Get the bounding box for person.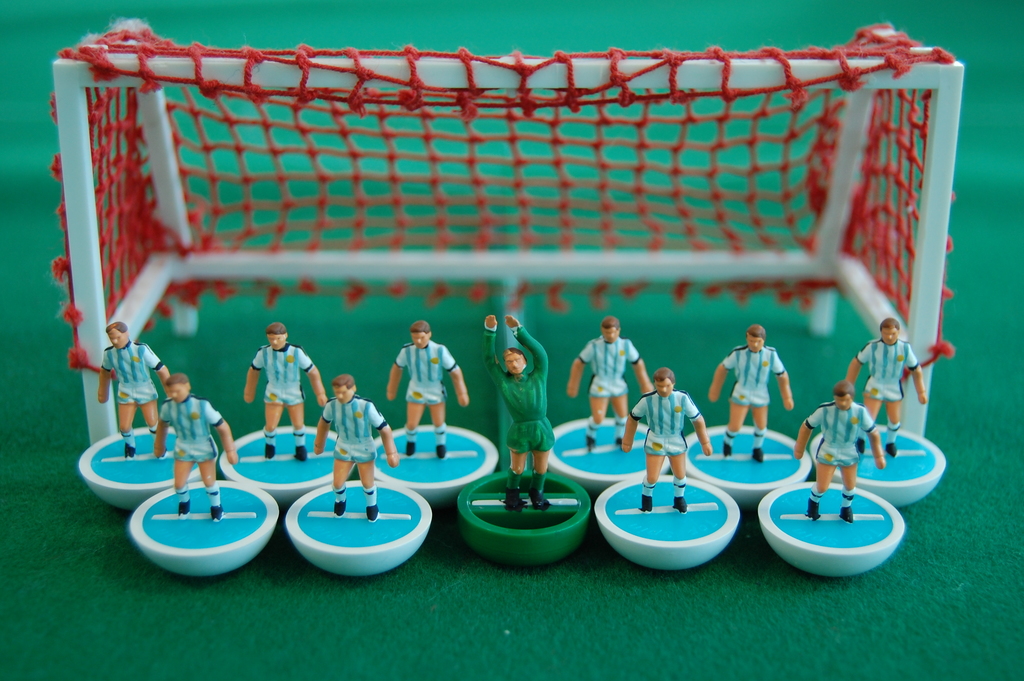
x1=791 y1=381 x2=887 y2=518.
